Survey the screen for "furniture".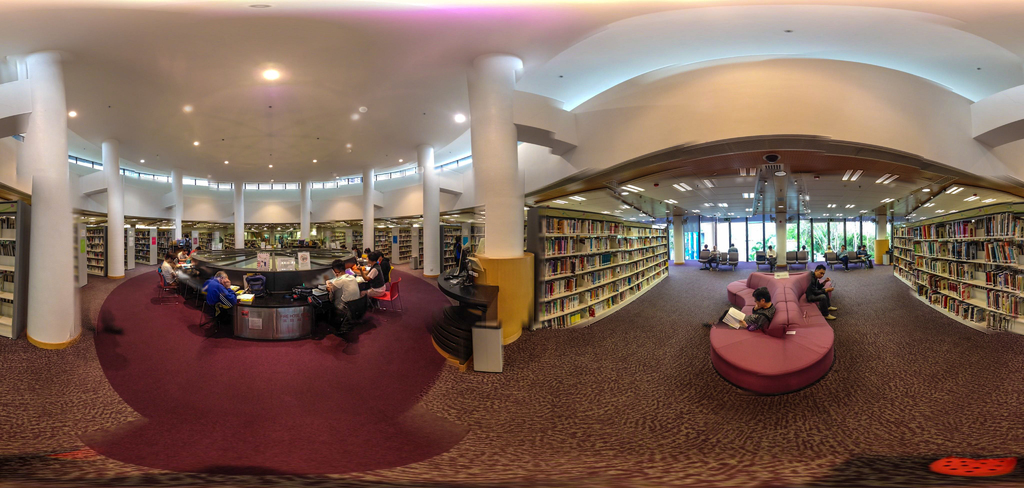
Survey found: pyautogui.locateOnScreen(81, 261, 467, 460).
